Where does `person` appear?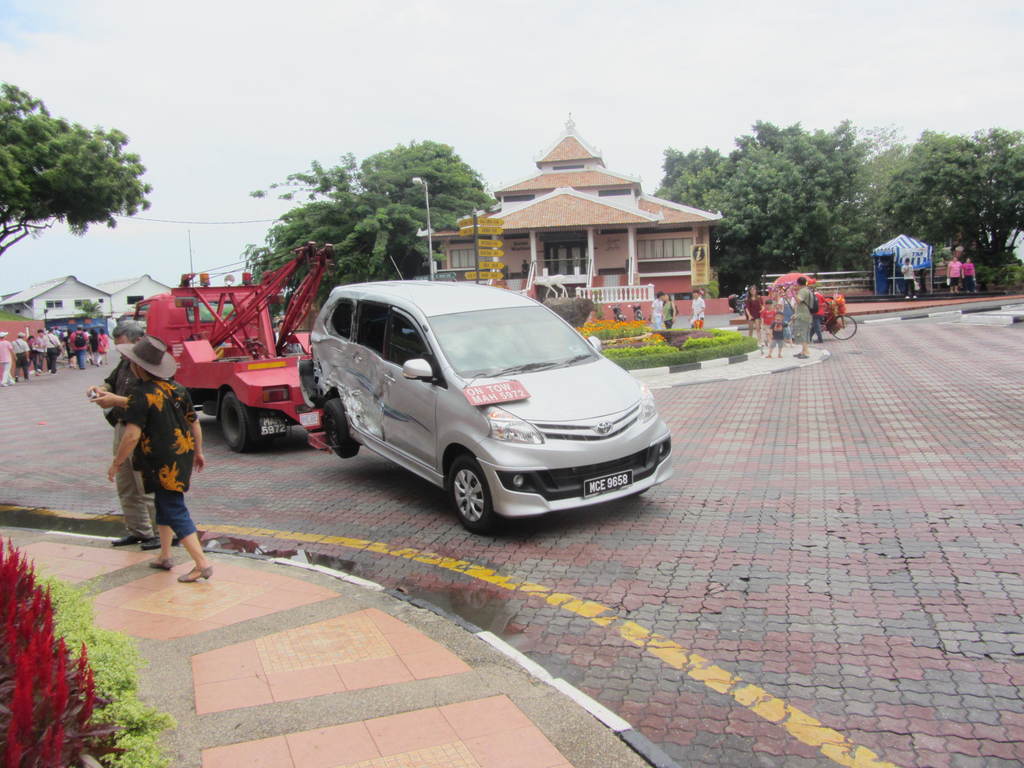
Appears at 901,254,920,302.
